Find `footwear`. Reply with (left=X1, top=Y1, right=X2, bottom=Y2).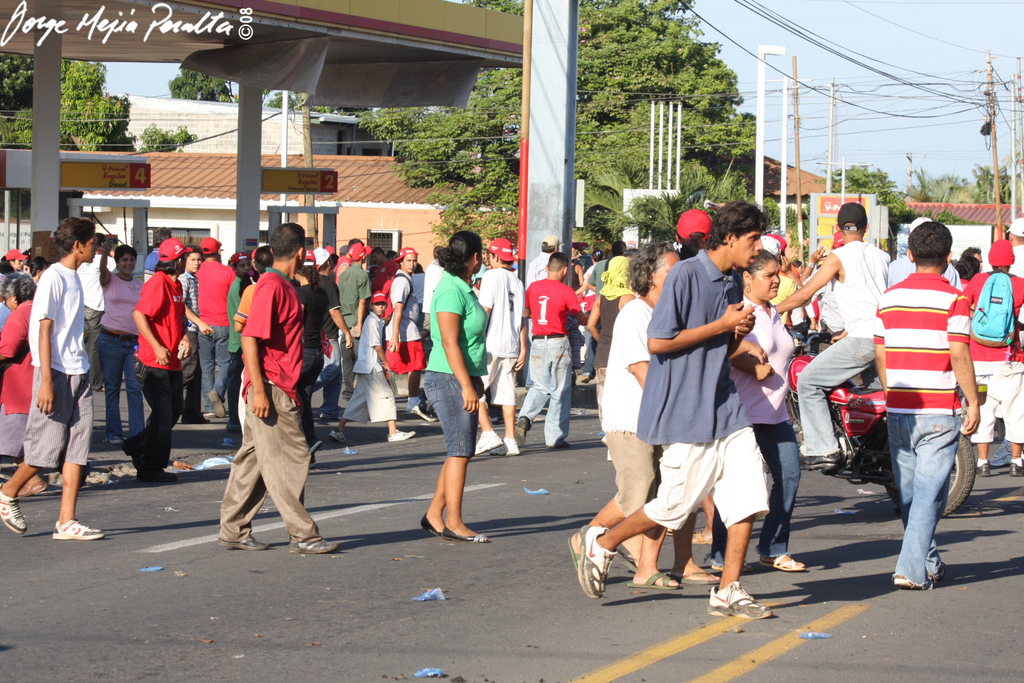
(left=51, top=518, right=104, bottom=542).
